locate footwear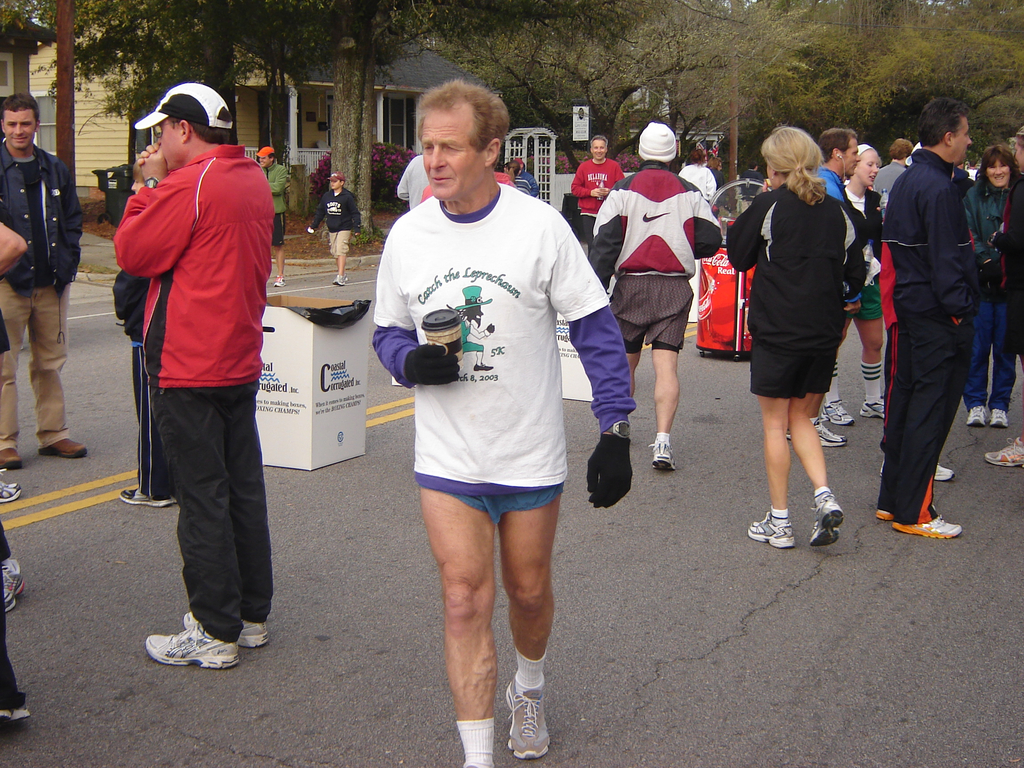
box=[645, 441, 676, 470]
